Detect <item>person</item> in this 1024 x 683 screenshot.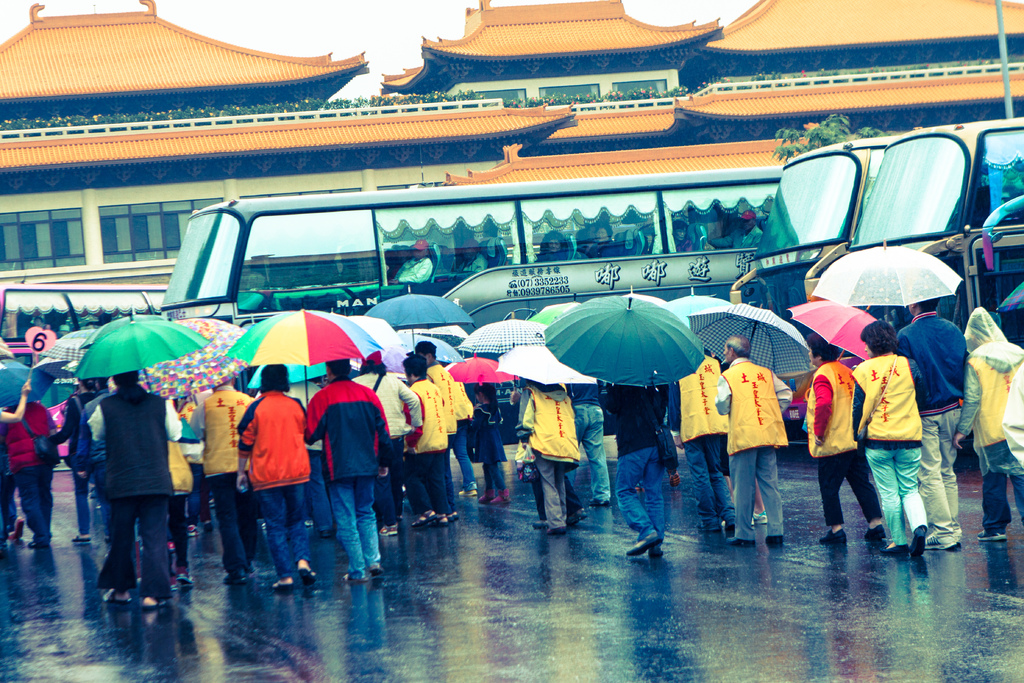
Detection: (798,325,889,549).
